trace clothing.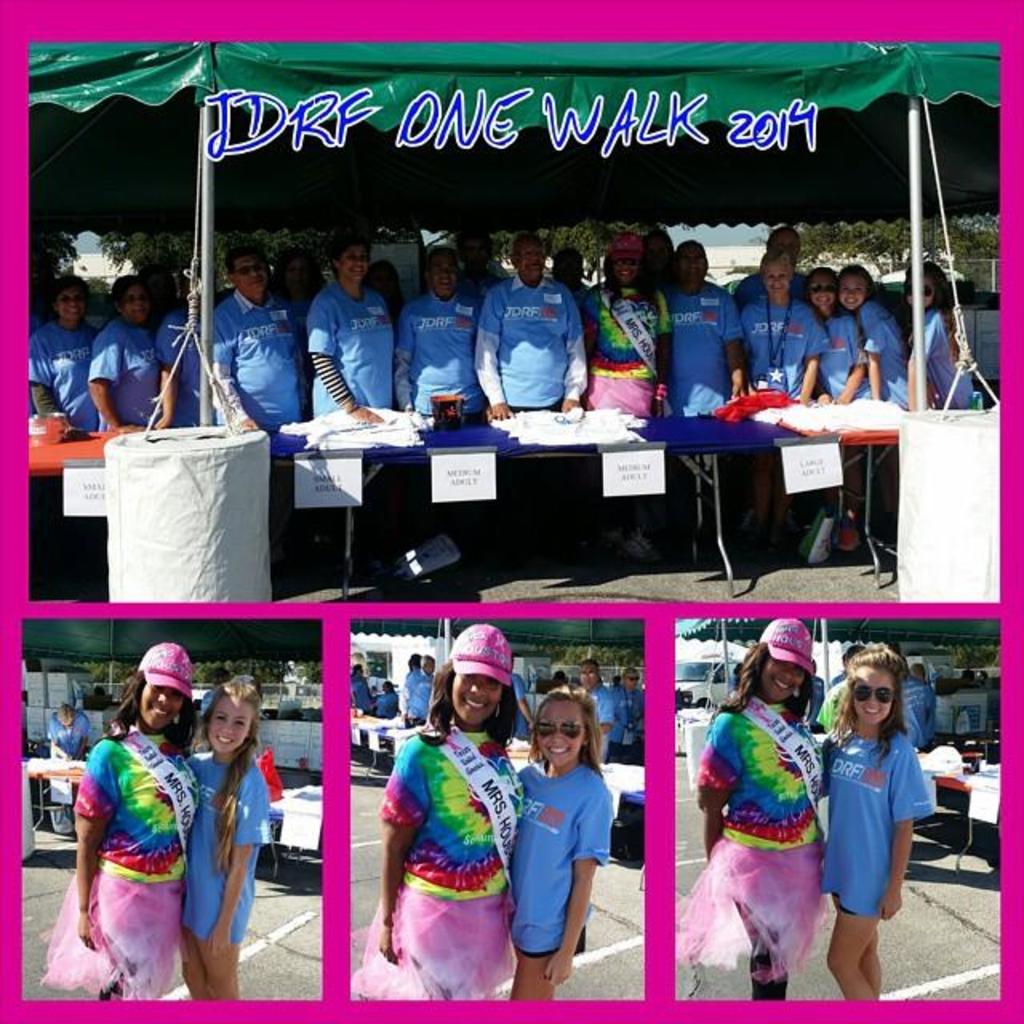
Traced to [18, 309, 107, 438].
